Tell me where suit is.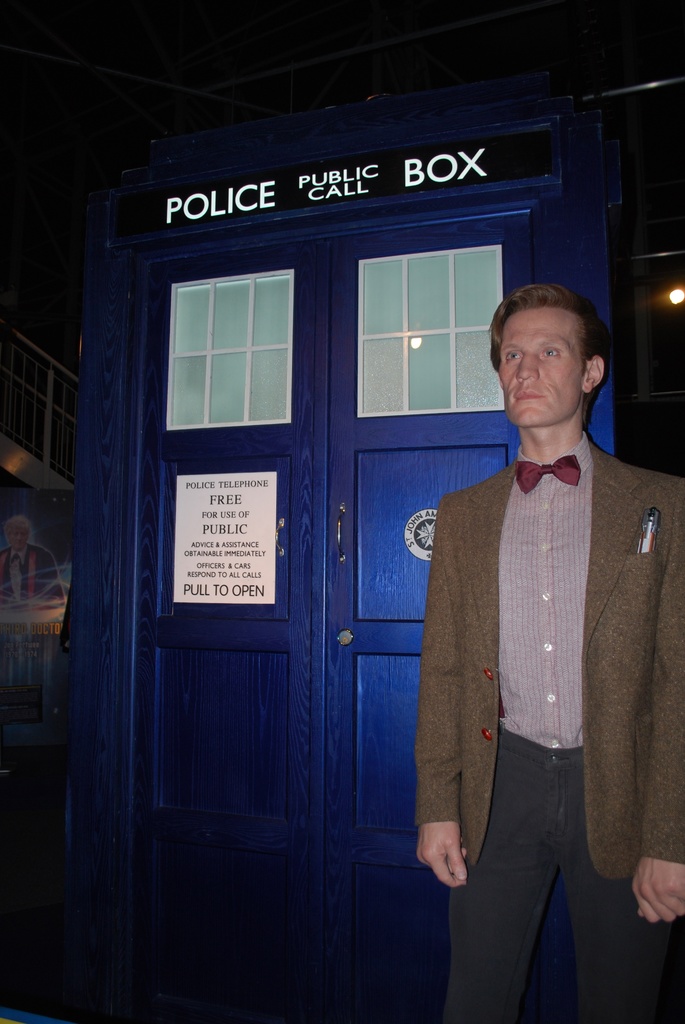
suit is at 432/384/631/894.
